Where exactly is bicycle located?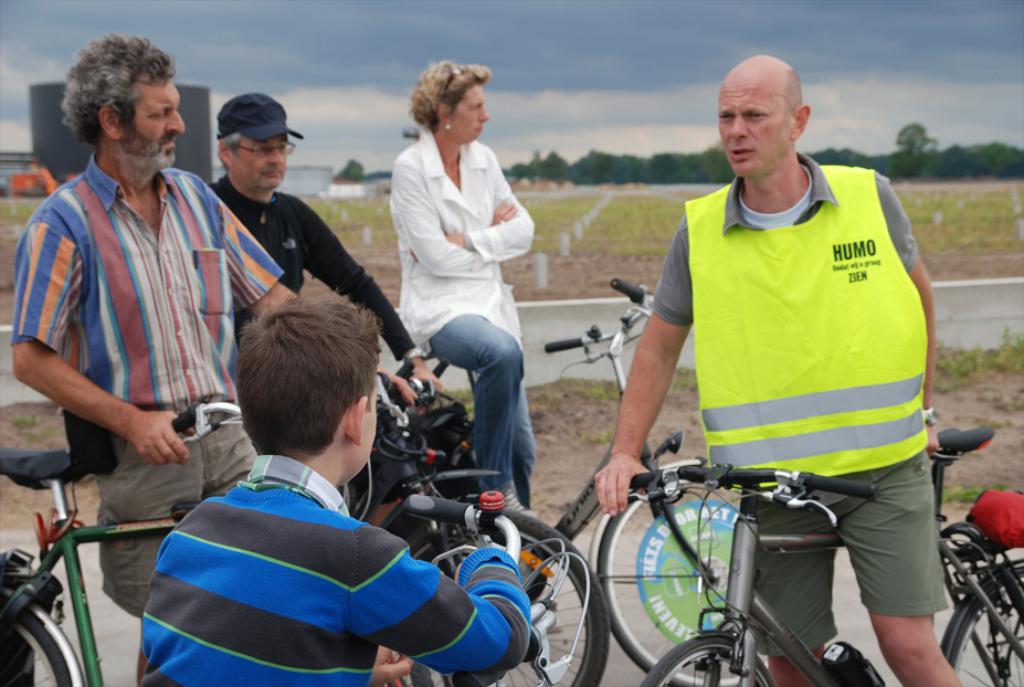
Its bounding box is Rect(386, 489, 587, 686).
